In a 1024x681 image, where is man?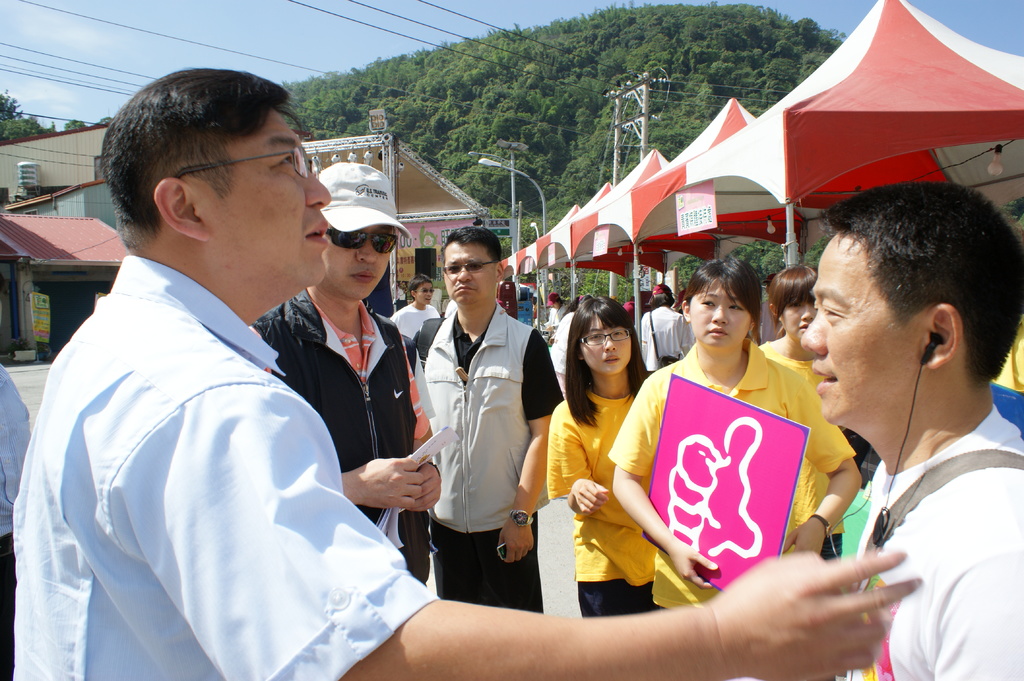
pyautogui.locateOnScreen(250, 166, 440, 586).
